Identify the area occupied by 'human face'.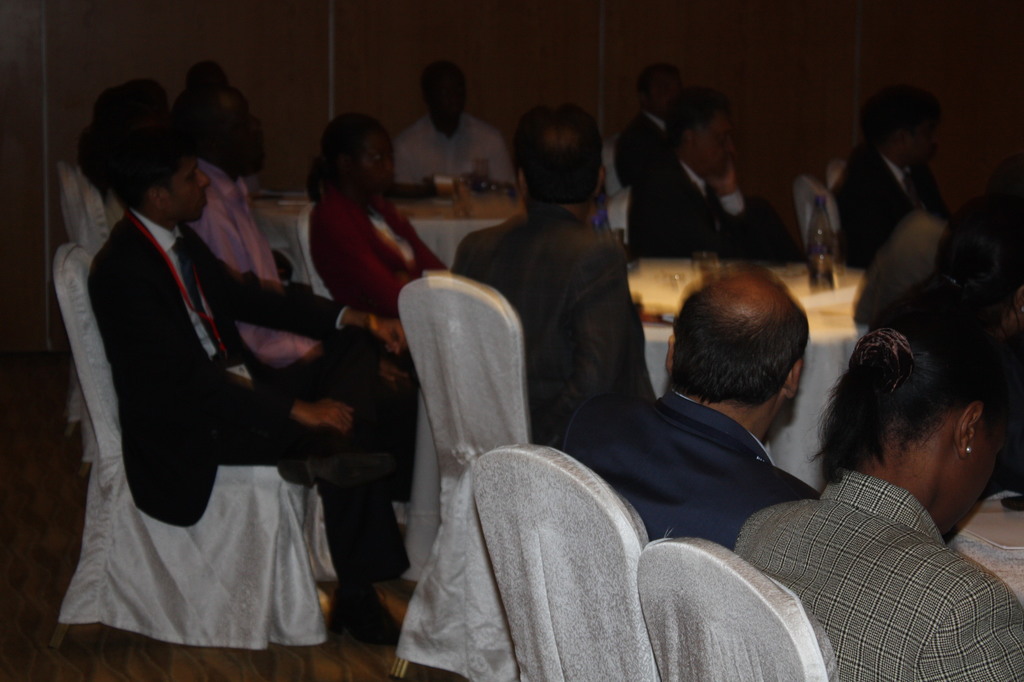
Area: (897,116,942,163).
